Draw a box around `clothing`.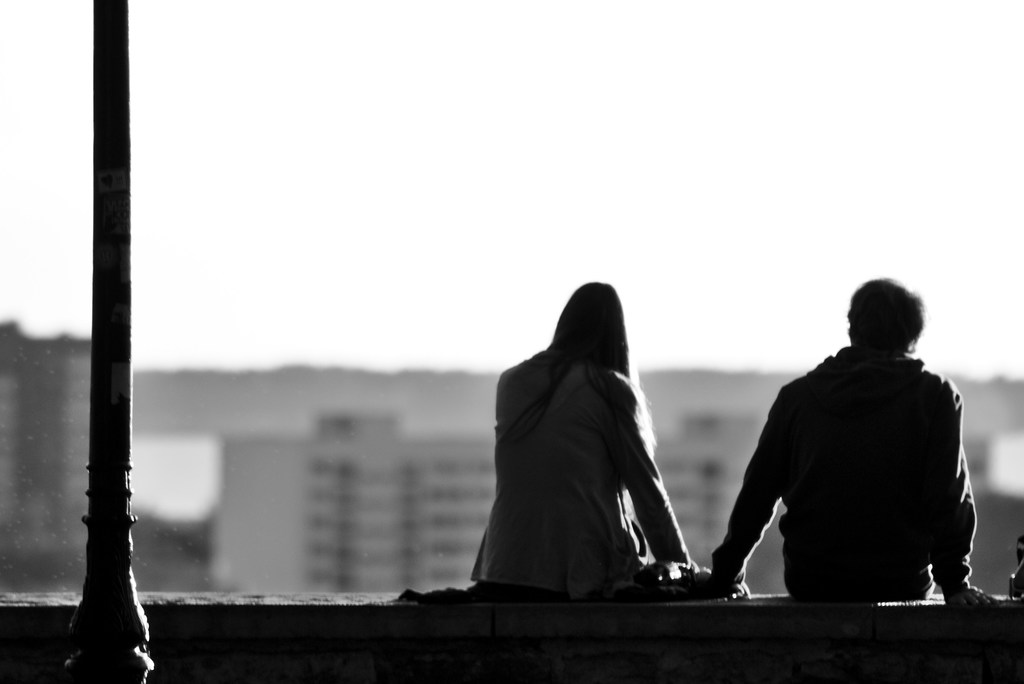
[469,348,692,587].
